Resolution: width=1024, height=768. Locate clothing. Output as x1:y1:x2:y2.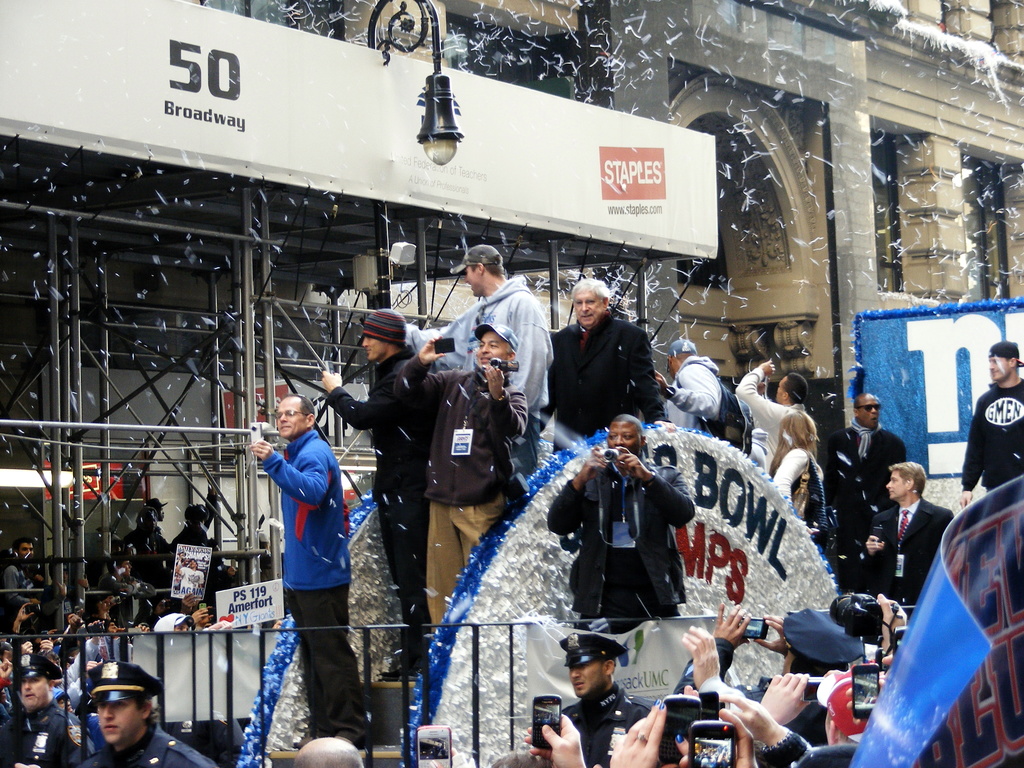
0:696:93:767.
